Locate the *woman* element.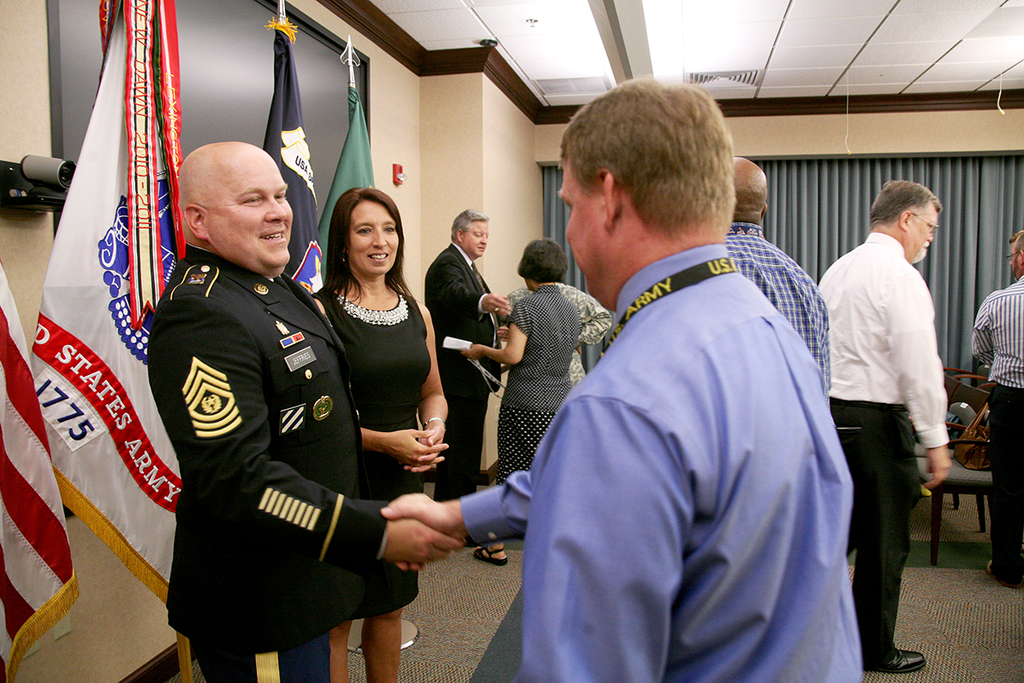
Element bbox: left=457, top=227, right=588, bottom=566.
